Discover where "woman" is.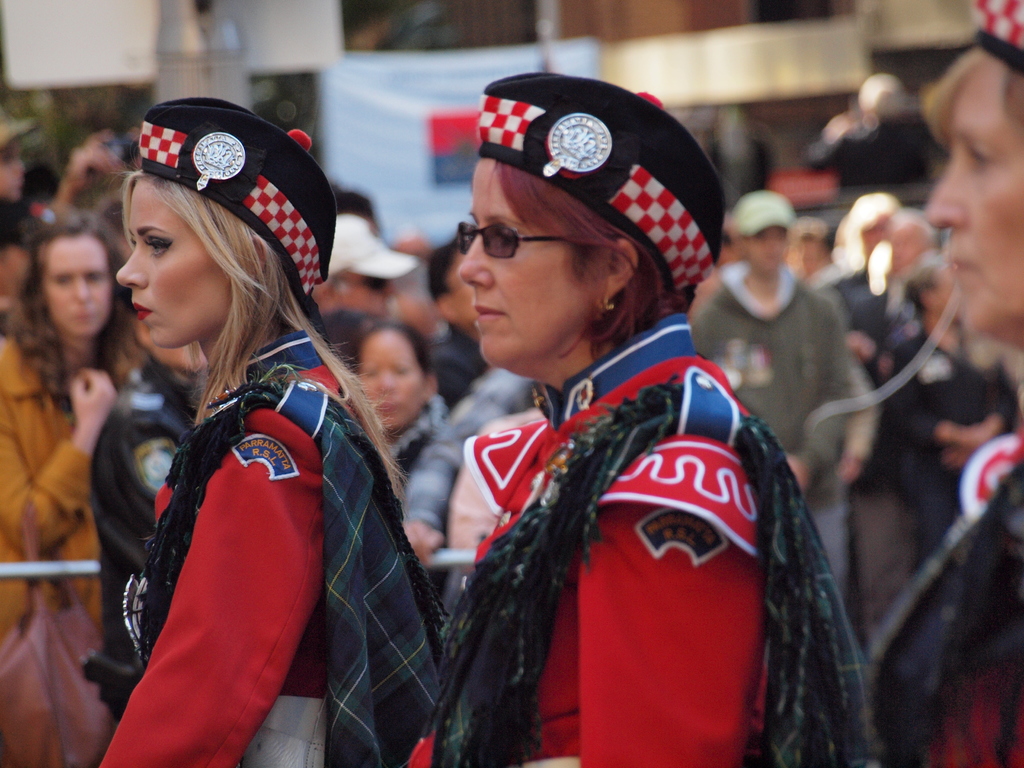
Discovered at region(0, 220, 131, 646).
